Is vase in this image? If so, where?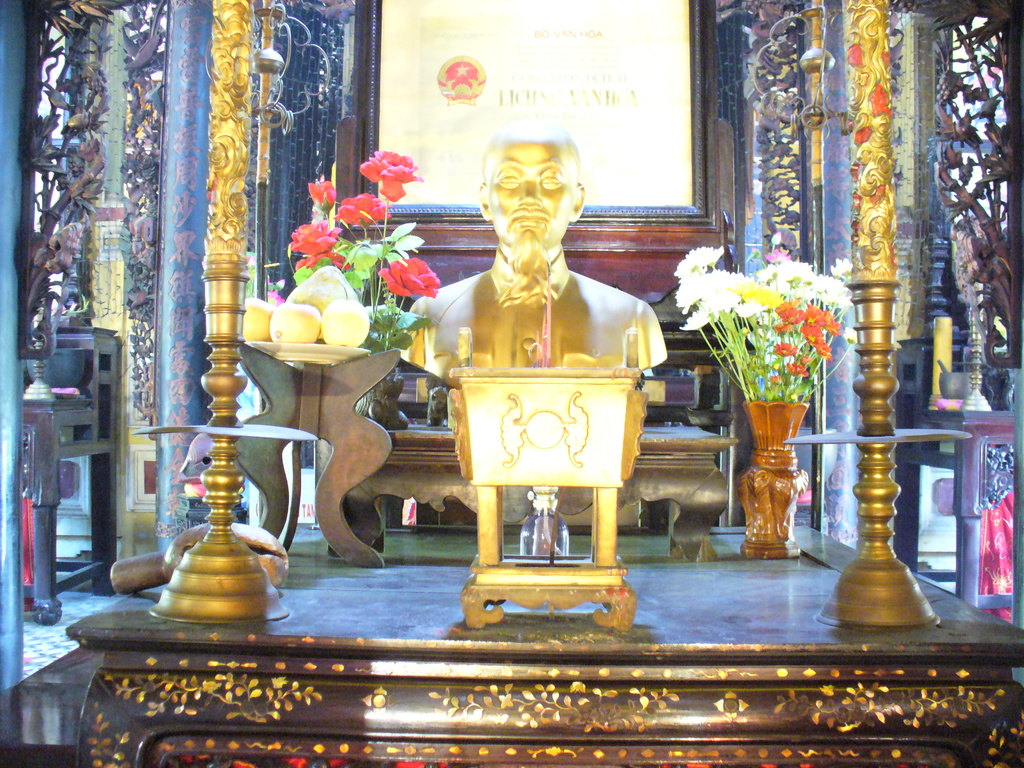
Yes, at box(732, 400, 811, 561).
